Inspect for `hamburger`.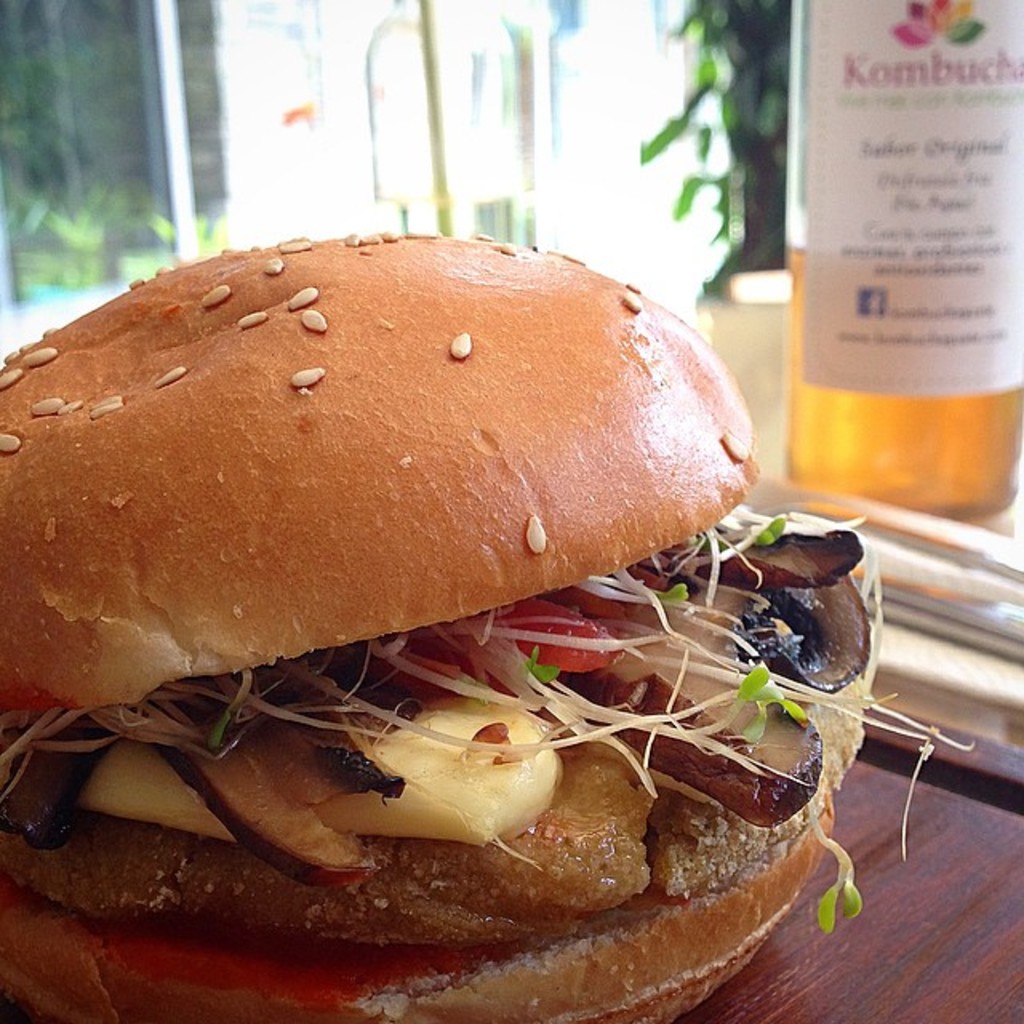
Inspection: (left=0, top=229, right=976, bottom=1022).
